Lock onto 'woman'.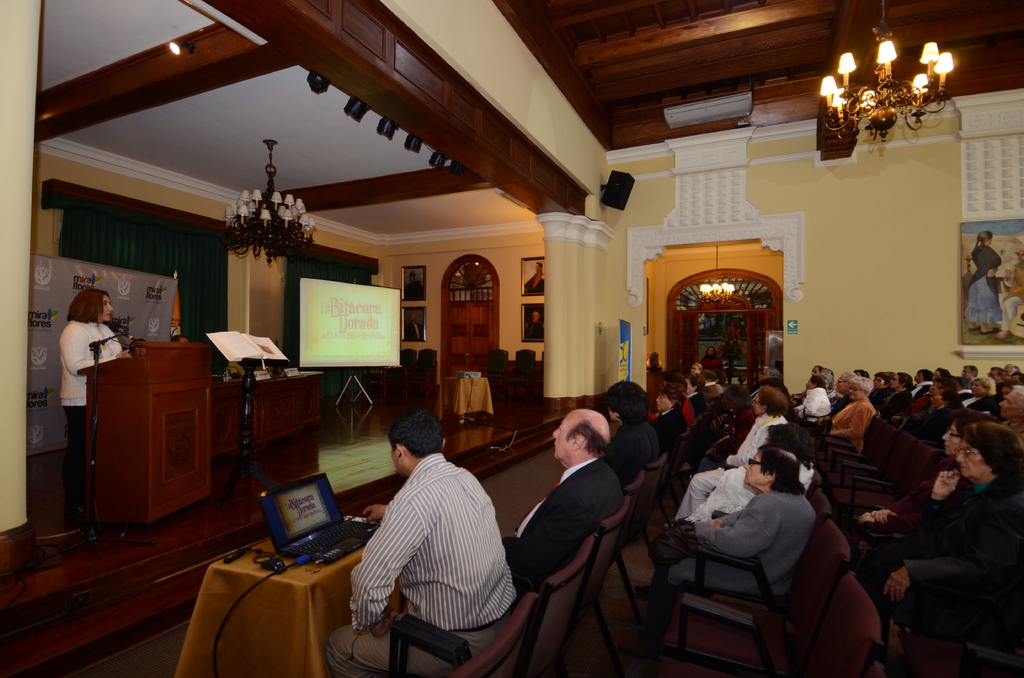
Locked: select_region(632, 442, 819, 658).
